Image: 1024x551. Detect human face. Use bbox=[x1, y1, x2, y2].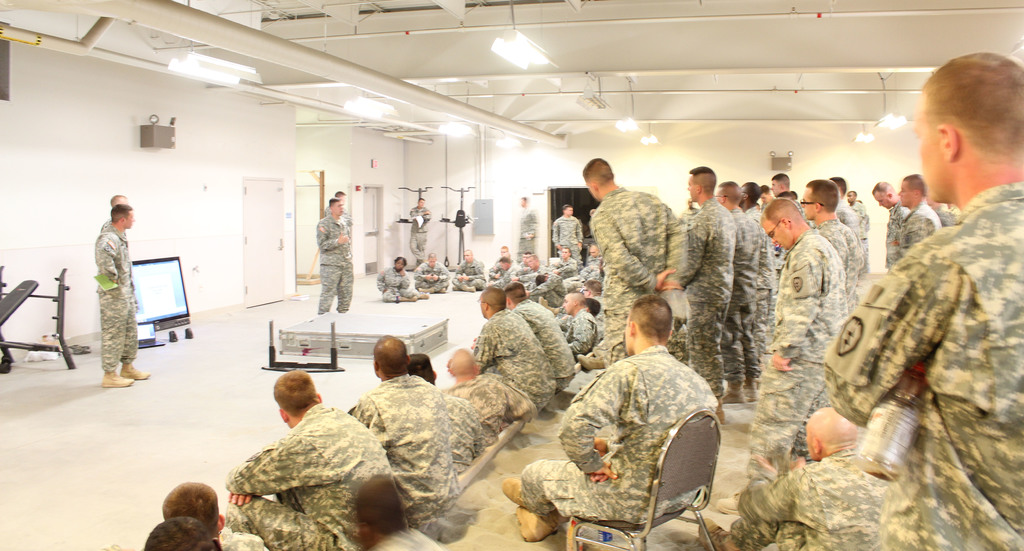
bbox=[125, 211, 133, 227].
